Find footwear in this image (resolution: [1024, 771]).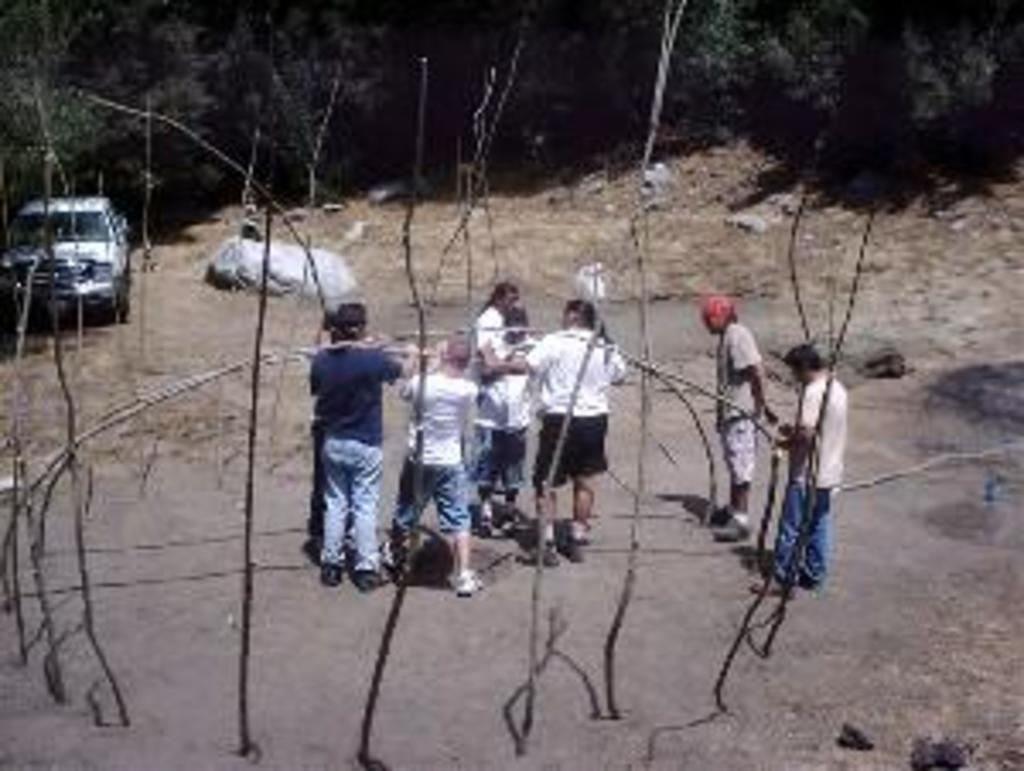
[x1=710, y1=505, x2=727, y2=519].
